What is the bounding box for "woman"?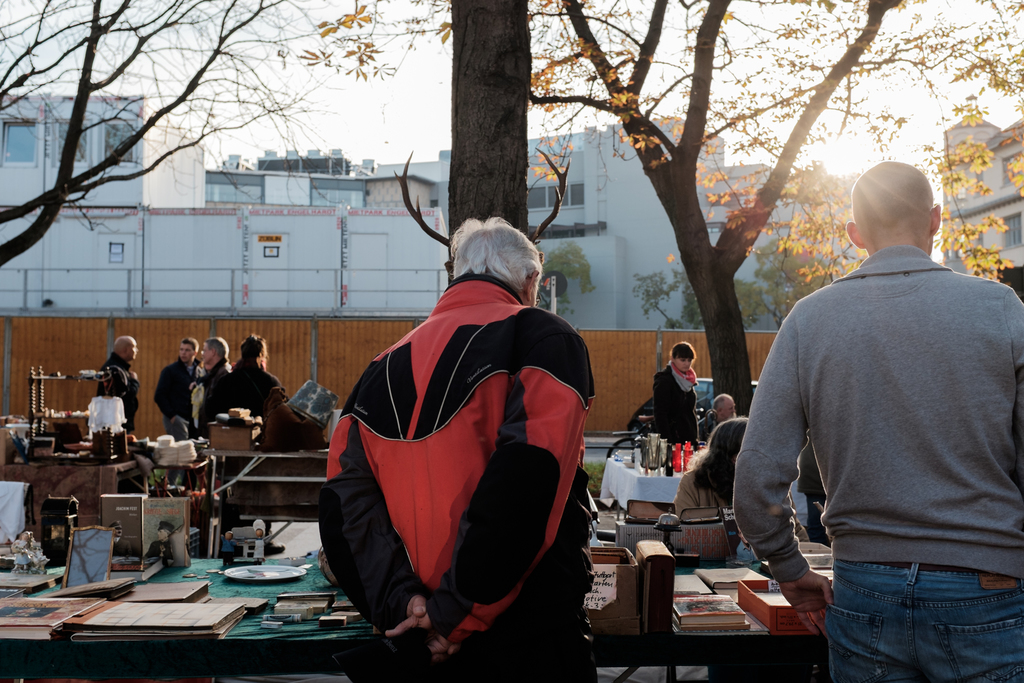
653 338 701 449.
